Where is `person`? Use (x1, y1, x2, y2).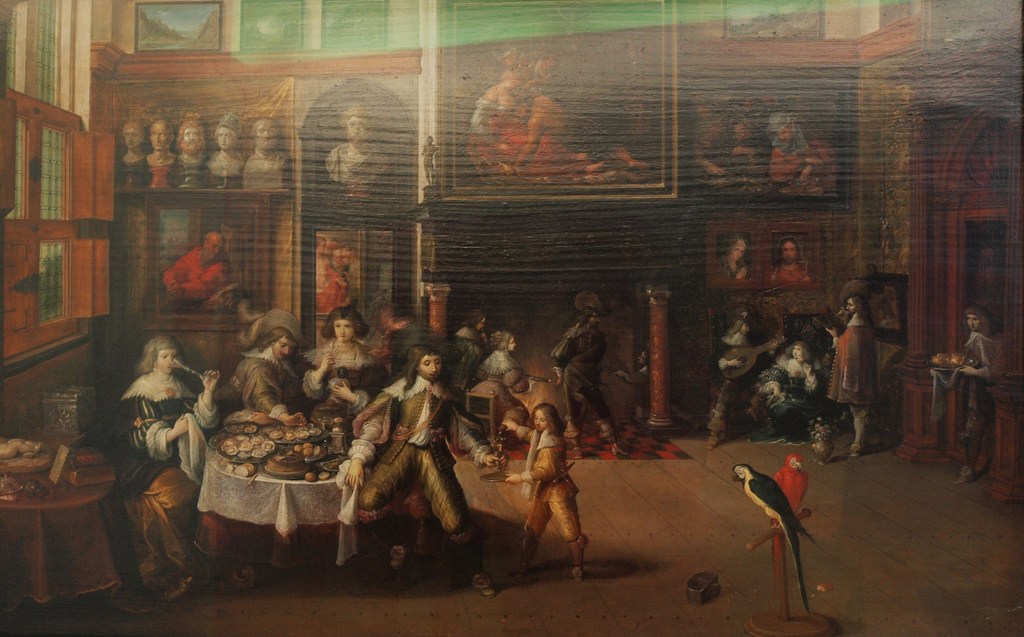
(175, 118, 205, 190).
